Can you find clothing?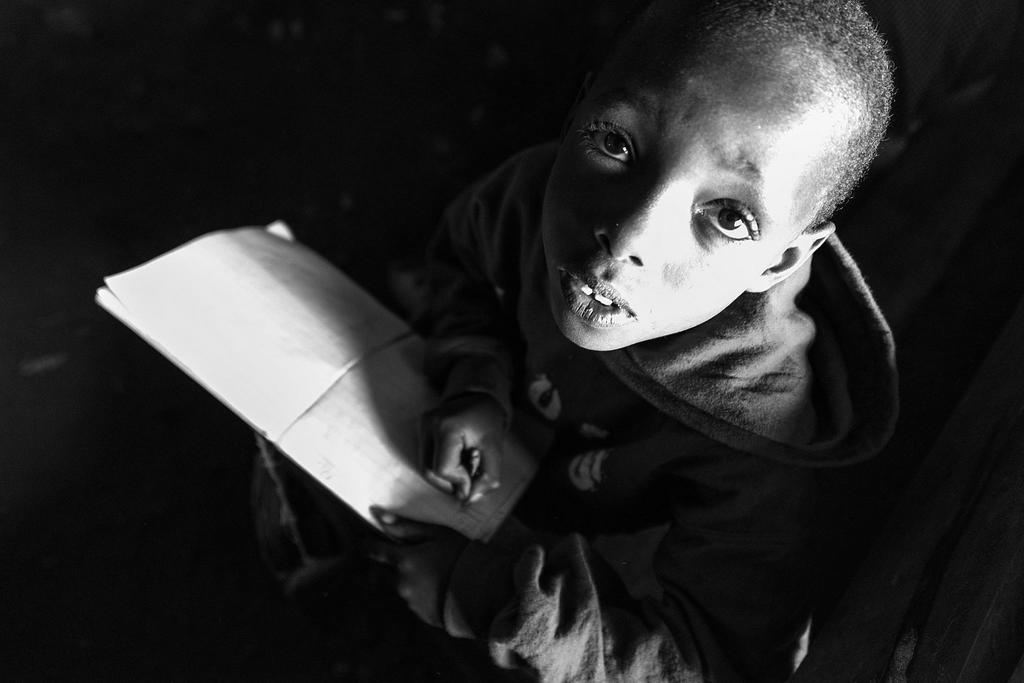
Yes, bounding box: {"x1": 307, "y1": 56, "x2": 941, "y2": 657}.
